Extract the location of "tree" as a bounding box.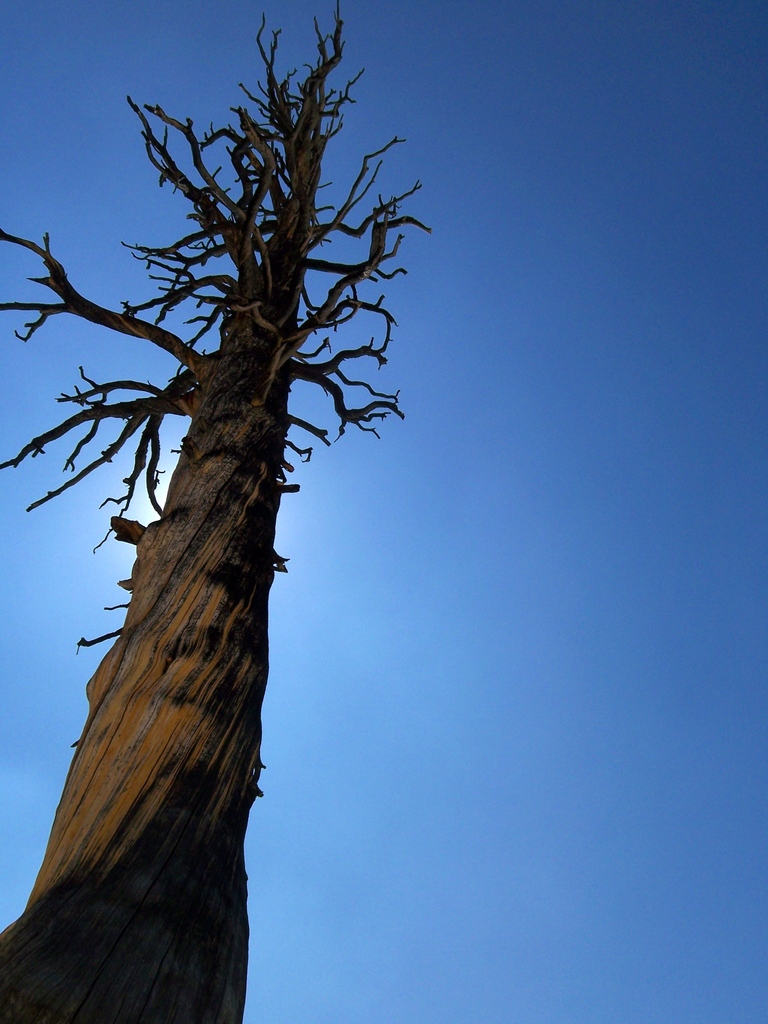
<region>0, 0, 446, 1022</region>.
